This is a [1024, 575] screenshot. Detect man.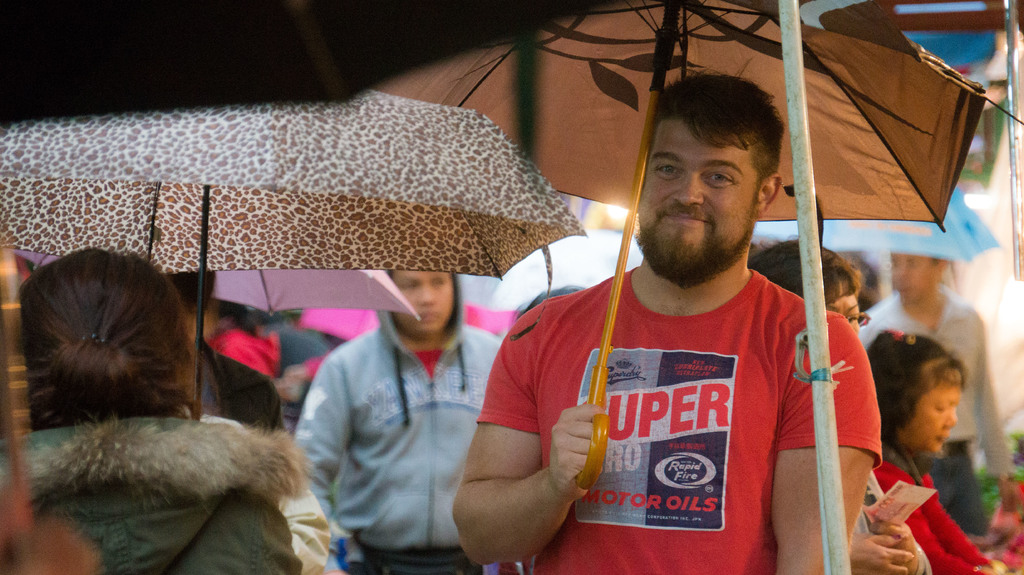
[left=486, top=65, right=895, bottom=570].
